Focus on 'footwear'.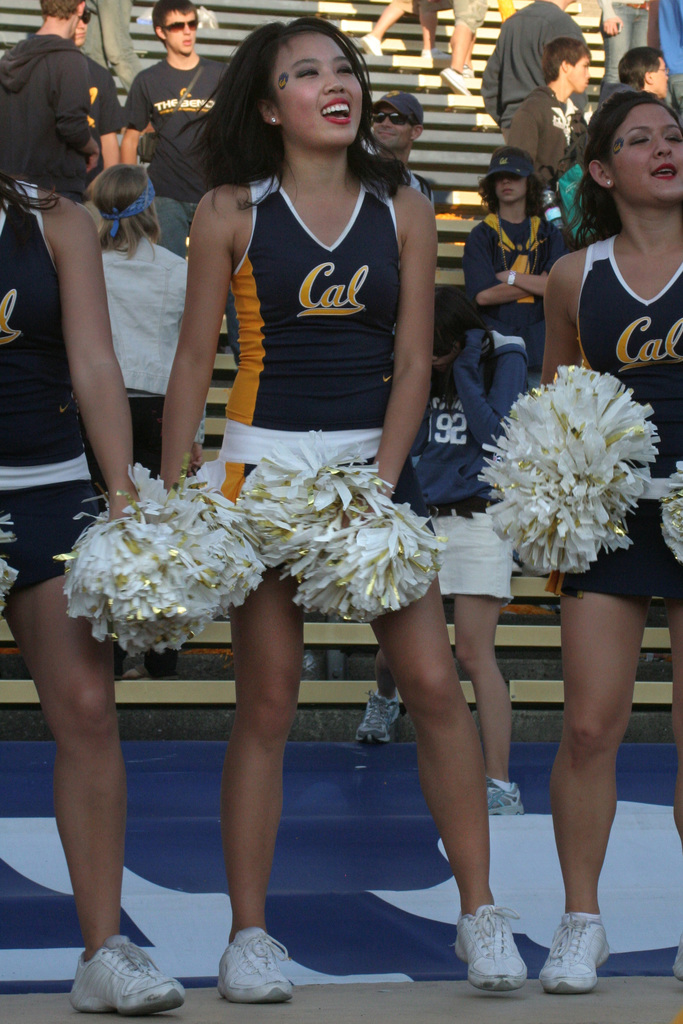
Focused at 211/935/299/1004.
